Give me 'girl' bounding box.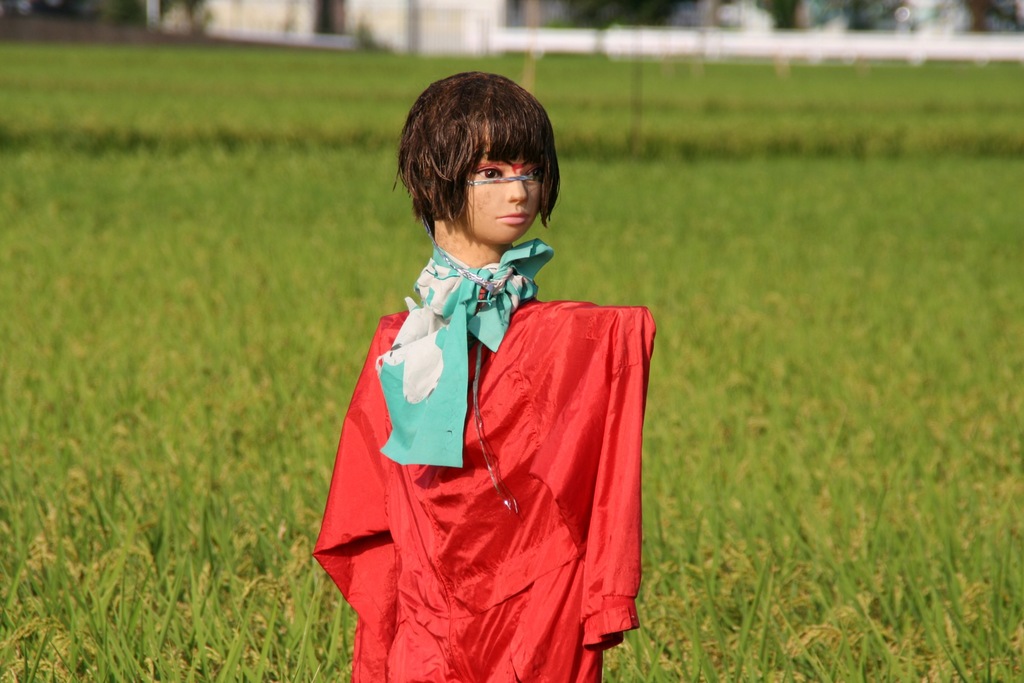
detection(309, 68, 658, 682).
